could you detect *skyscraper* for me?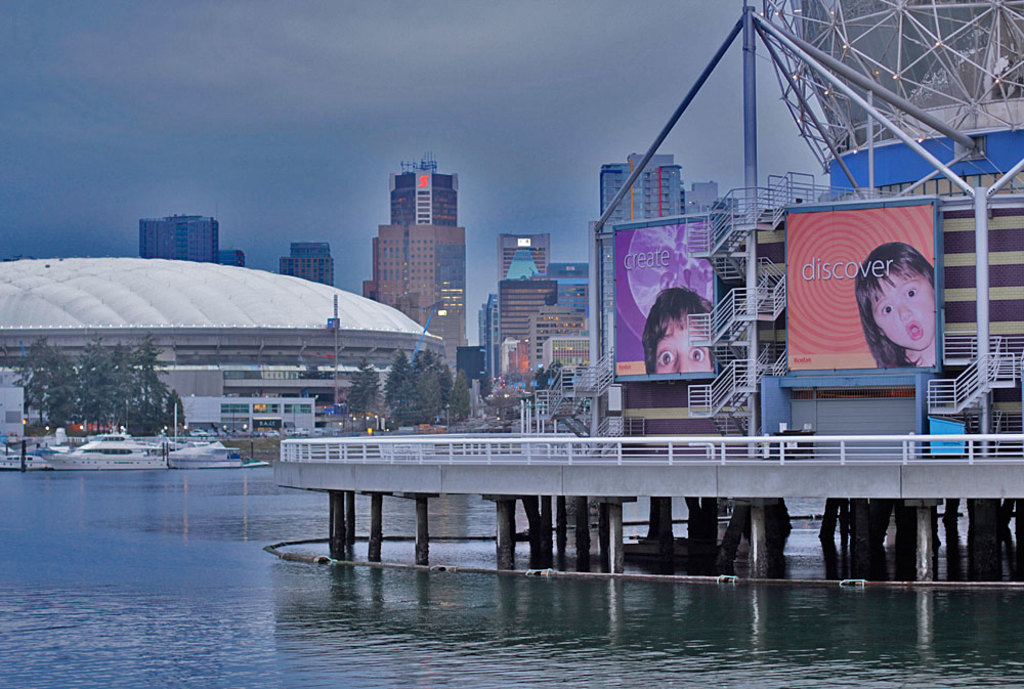
Detection result: (285,245,330,261).
